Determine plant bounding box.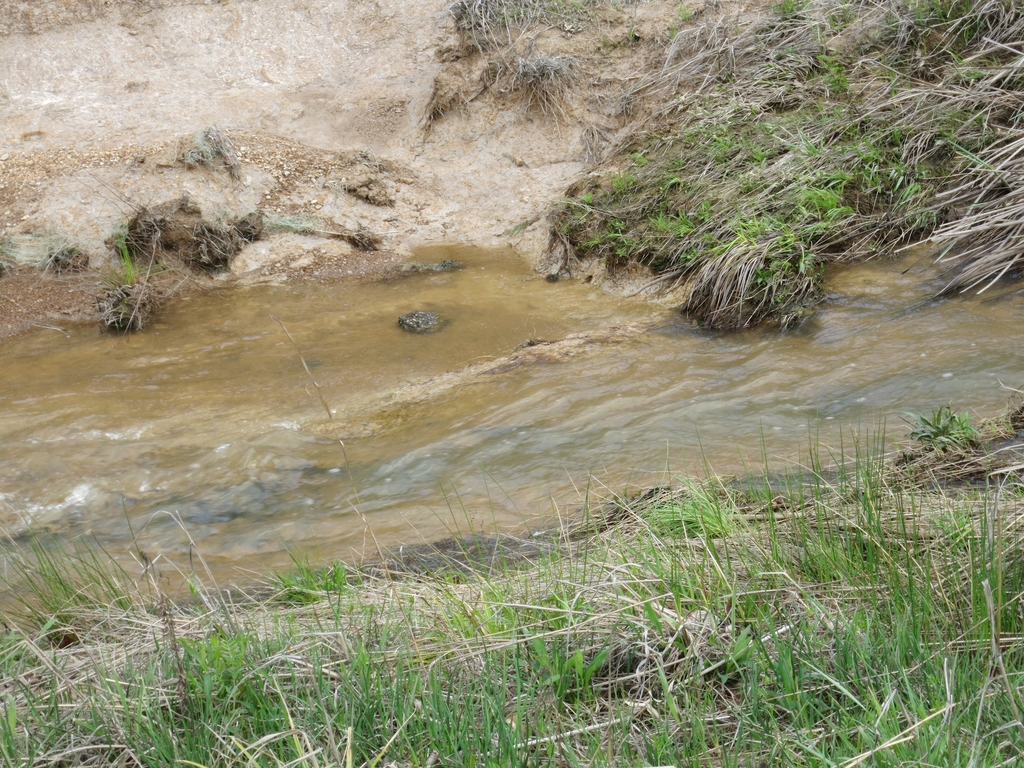
Determined: (x1=561, y1=209, x2=596, y2=233).
